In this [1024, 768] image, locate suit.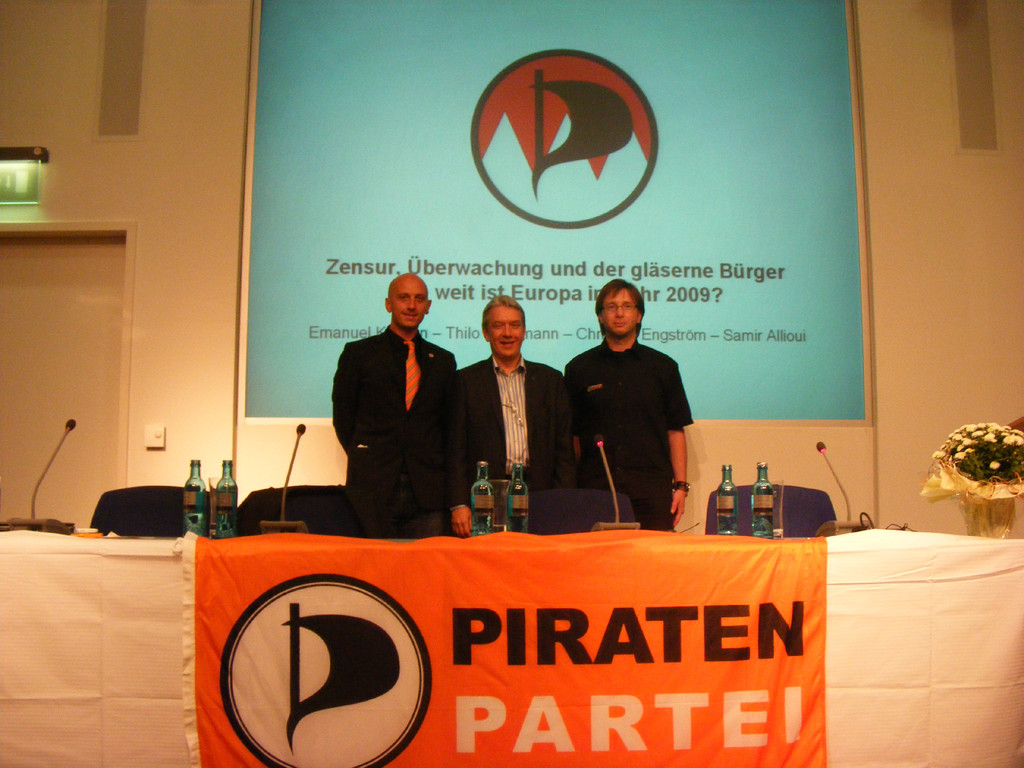
Bounding box: box(444, 355, 579, 511).
